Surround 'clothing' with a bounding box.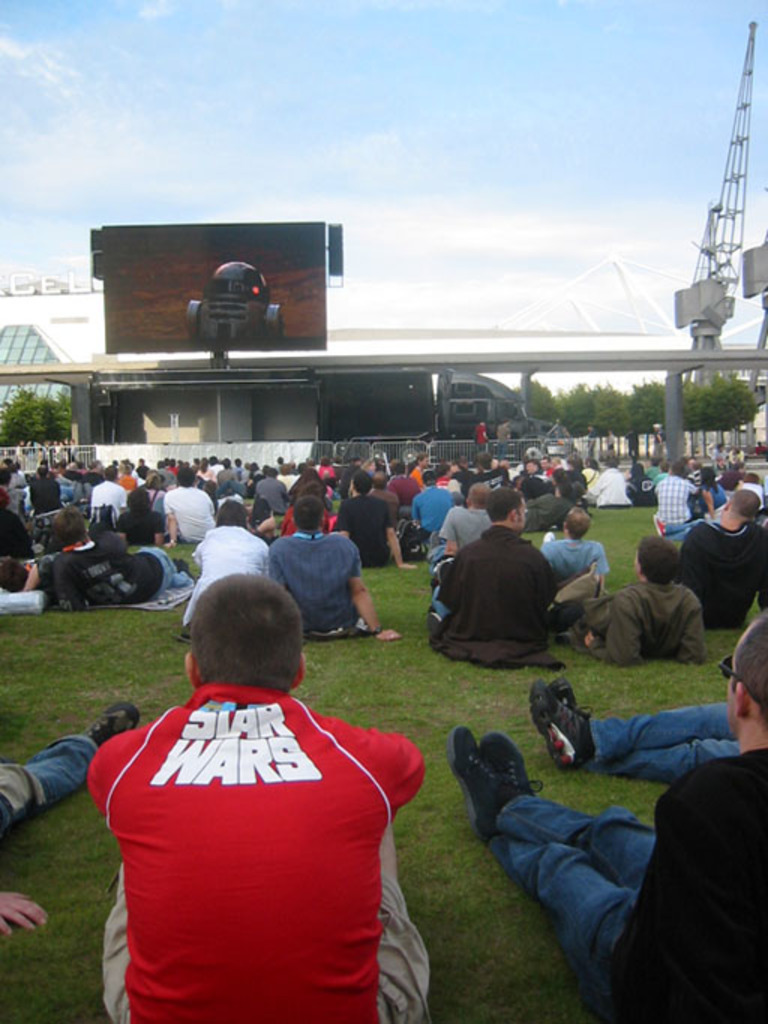
bbox(435, 534, 575, 670).
